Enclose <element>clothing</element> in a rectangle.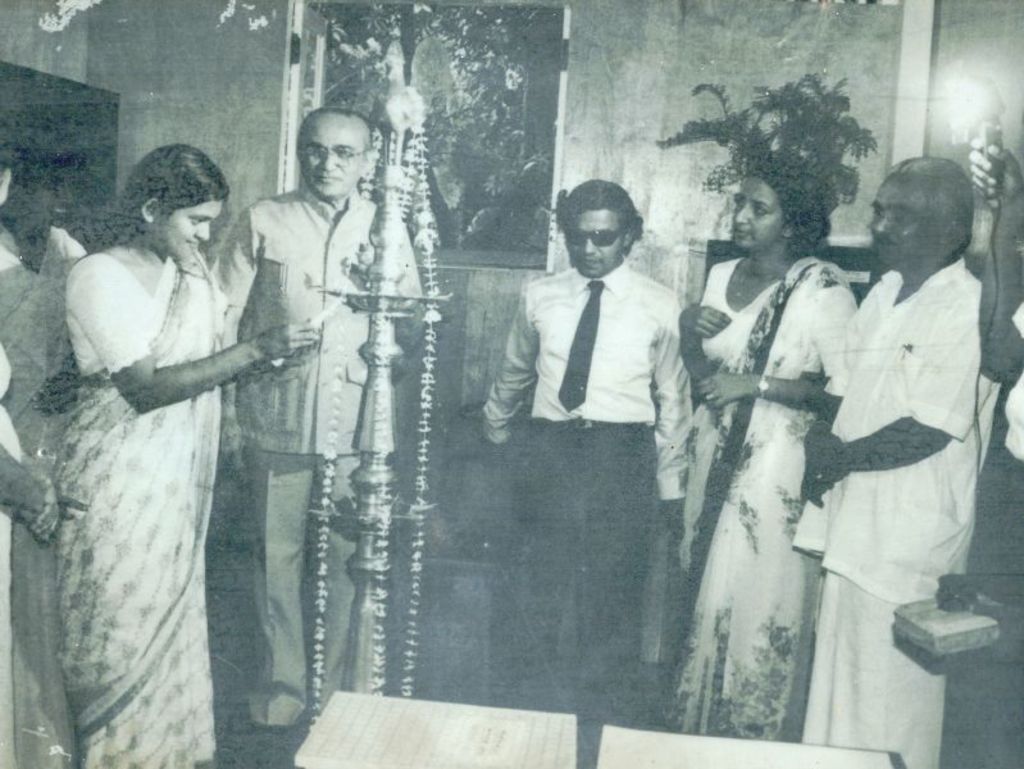
rect(664, 250, 863, 731).
